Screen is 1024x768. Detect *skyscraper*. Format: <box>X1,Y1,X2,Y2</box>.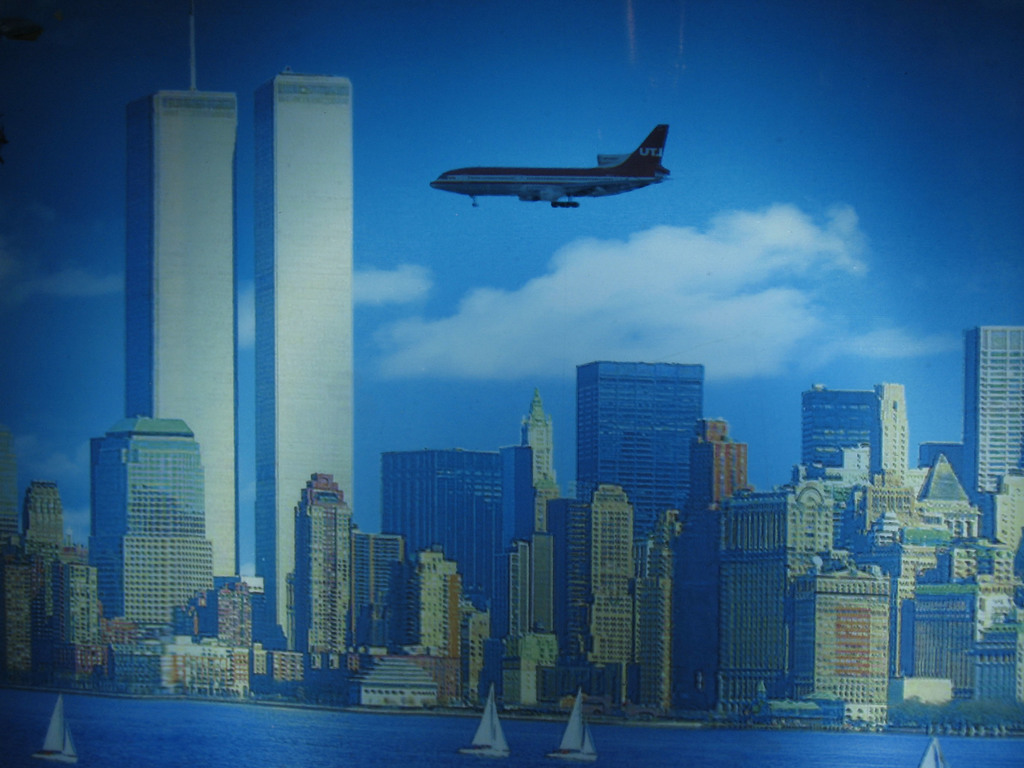
<box>134,16,238,585</box>.
